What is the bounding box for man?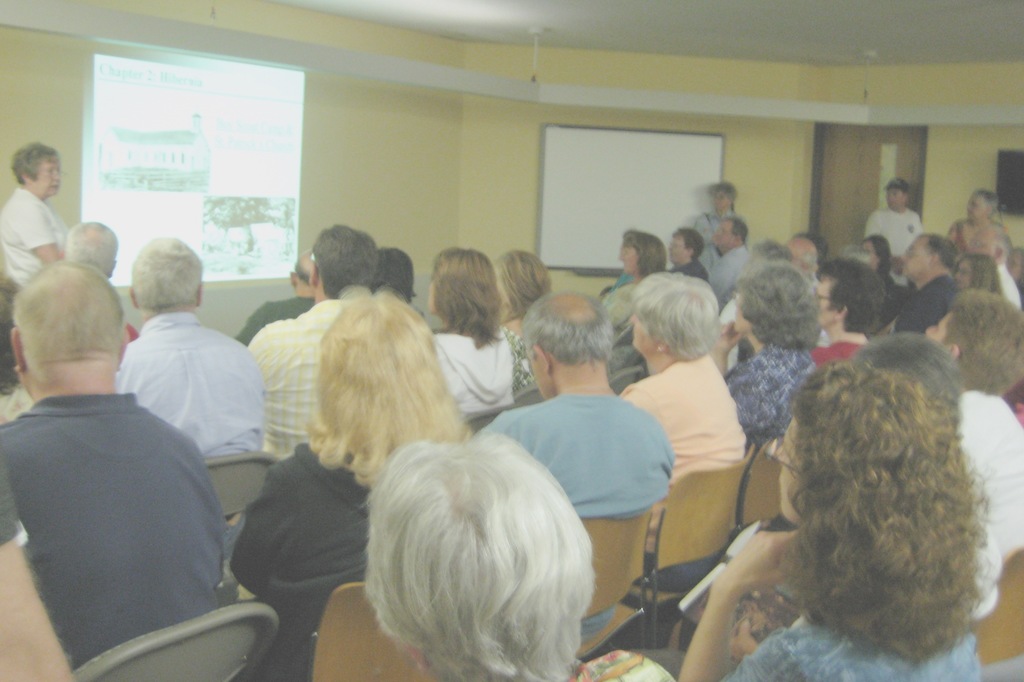
(x1=236, y1=253, x2=319, y2=348).
